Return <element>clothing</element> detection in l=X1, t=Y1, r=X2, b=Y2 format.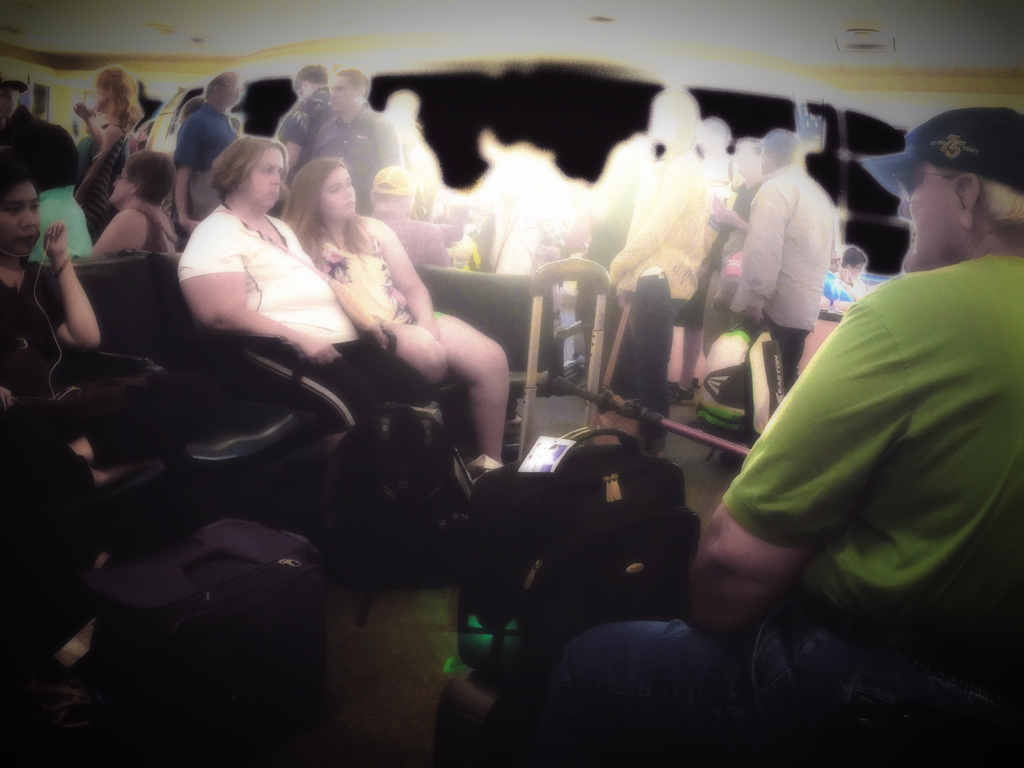
l=727, t=161, r=842, b=386.
